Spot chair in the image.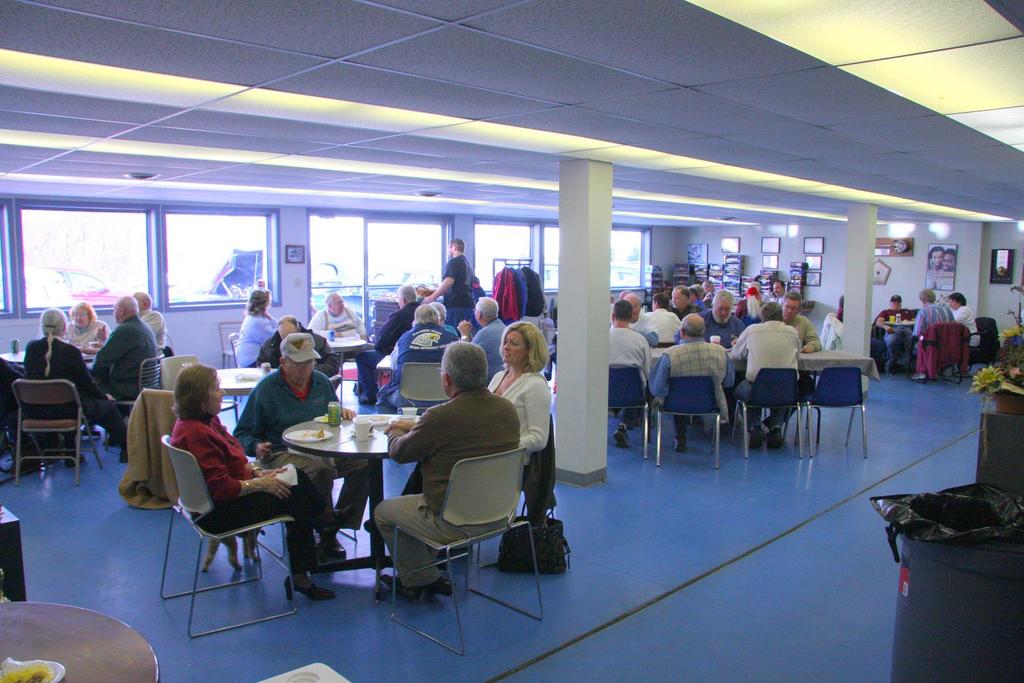
chair found at detection(726, 370, 814, 463).
